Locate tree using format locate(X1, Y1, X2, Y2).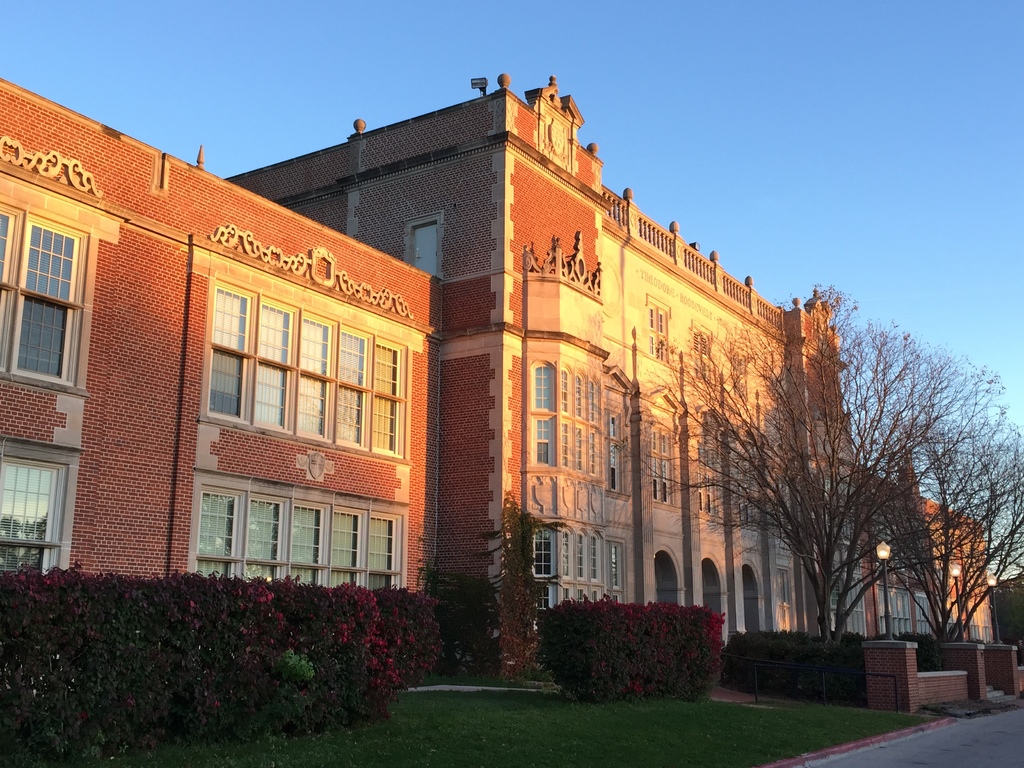
locate(986, 570, 1018, 662).
